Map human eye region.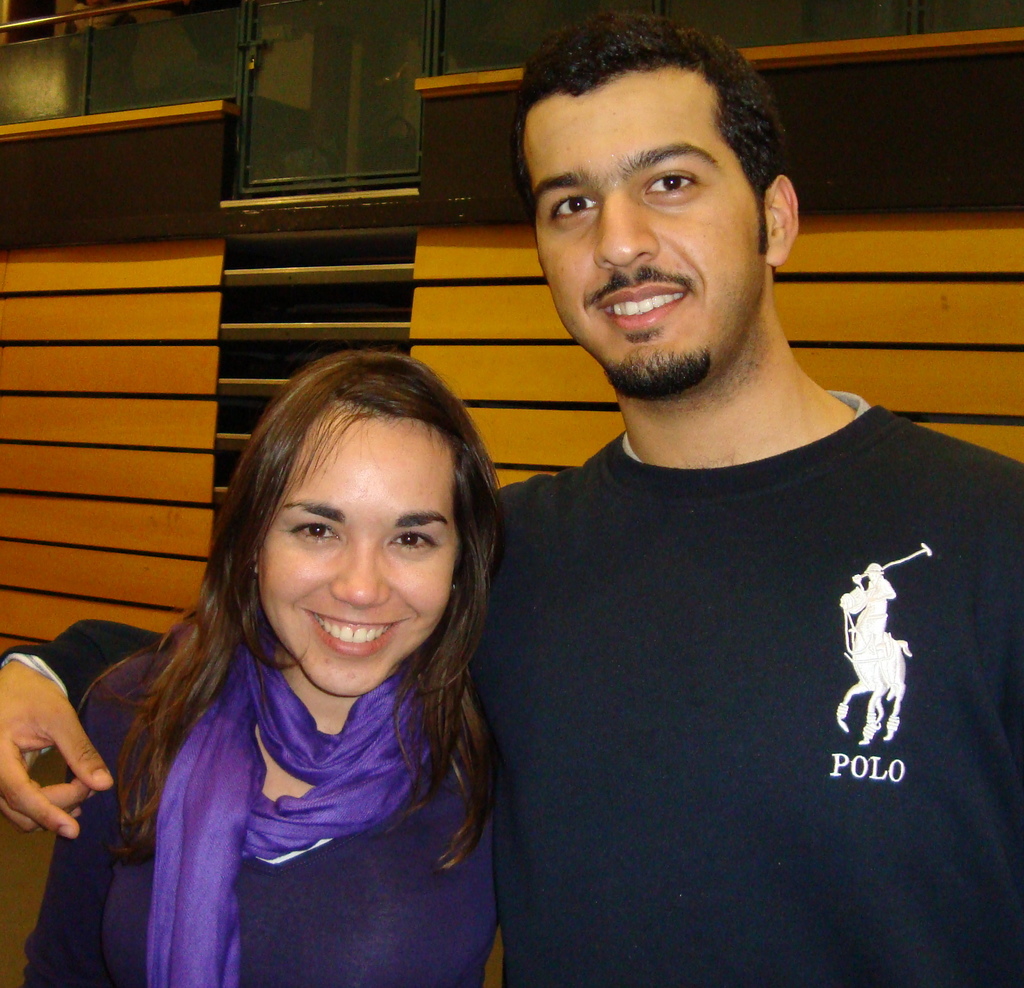
Mapped to {"left": 278, "top": 515, "right": 346, "bottom": 547}.
